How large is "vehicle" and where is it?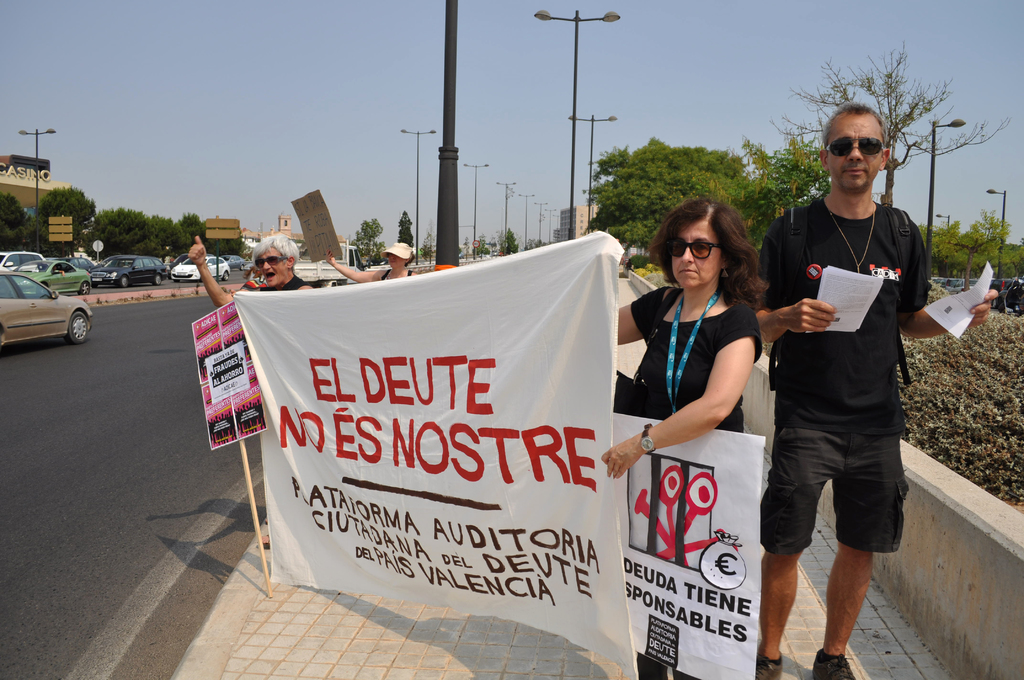
Bounding box: x1=293, y1=240, x2=371, y2=286.
